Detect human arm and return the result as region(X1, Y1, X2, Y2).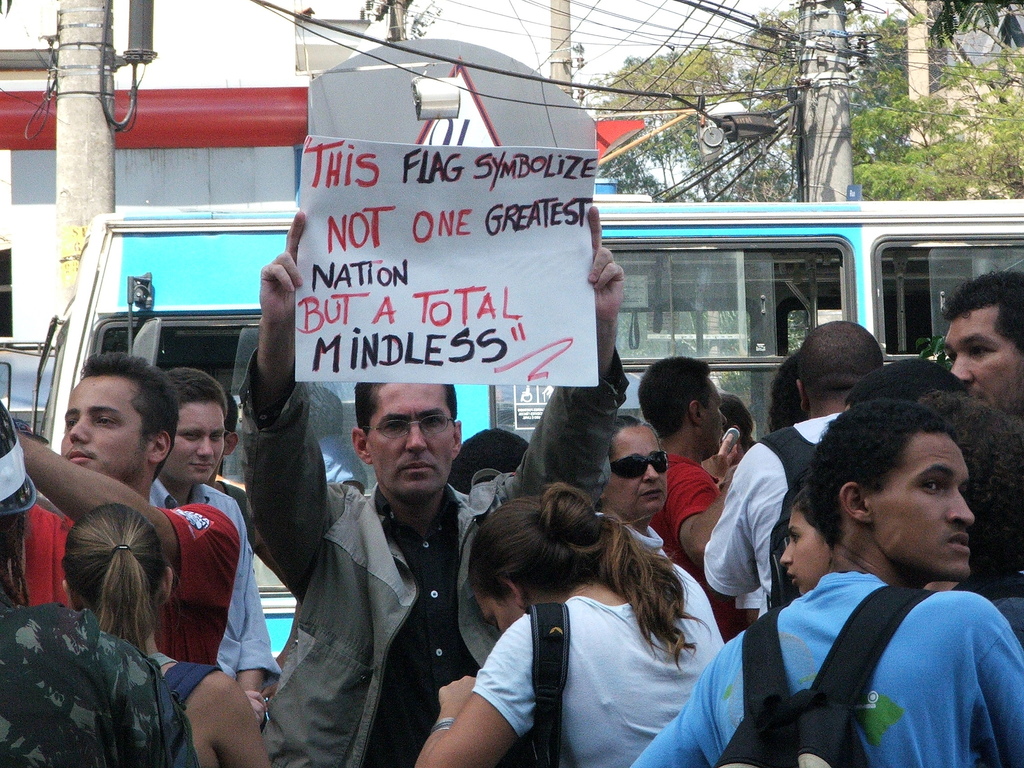
region(239, 554, 284, 726).
